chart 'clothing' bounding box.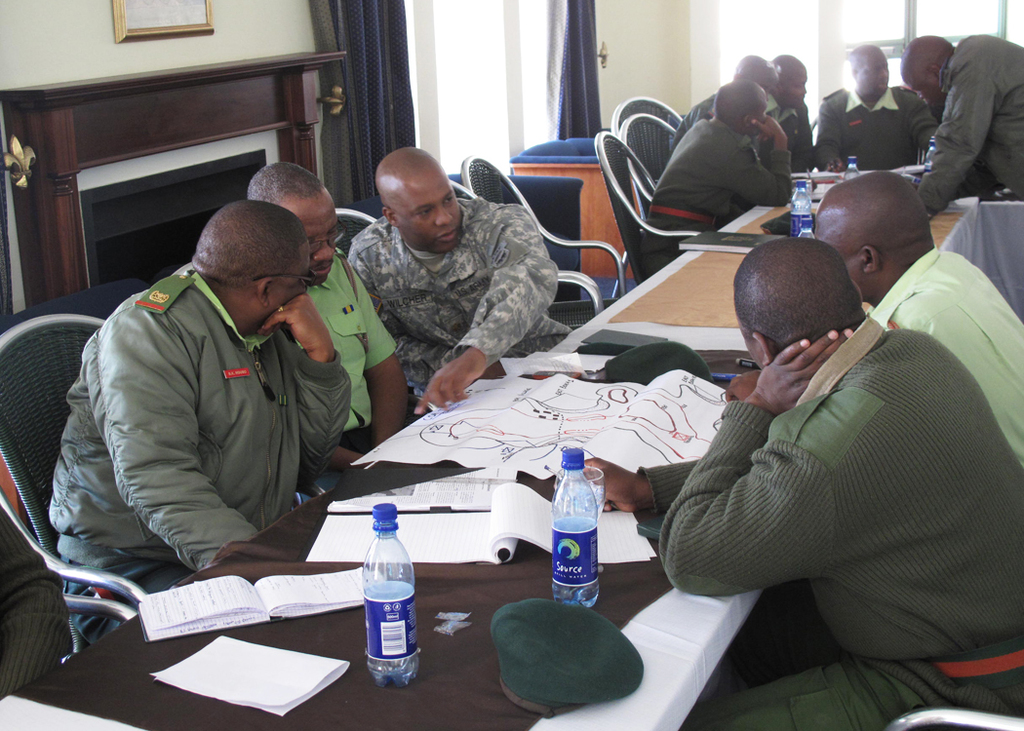
Charted: select_region(805, 77, 941, 172).
